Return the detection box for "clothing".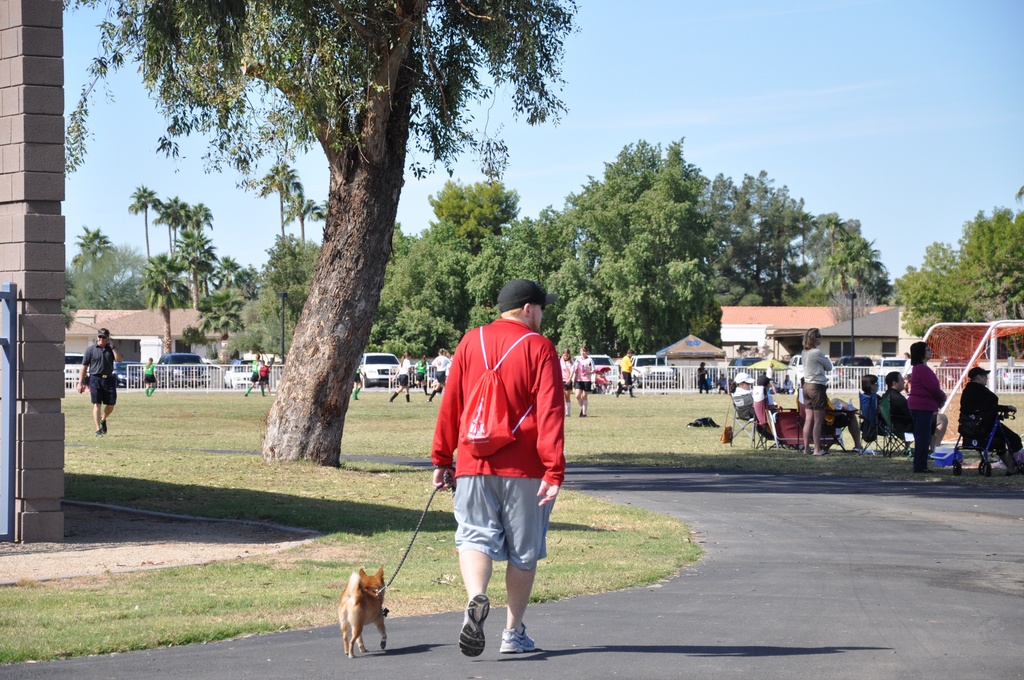
[left=76, top=340, right=119, bottom=412].
